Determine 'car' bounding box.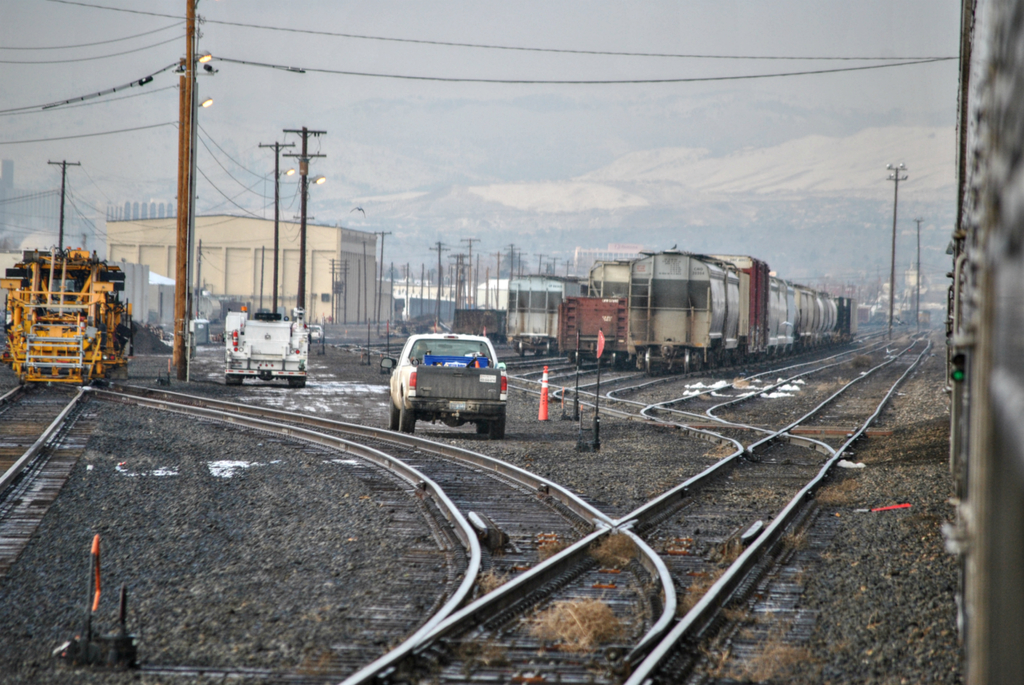
Determined: <region>380, 332, 516, 447</region>.
